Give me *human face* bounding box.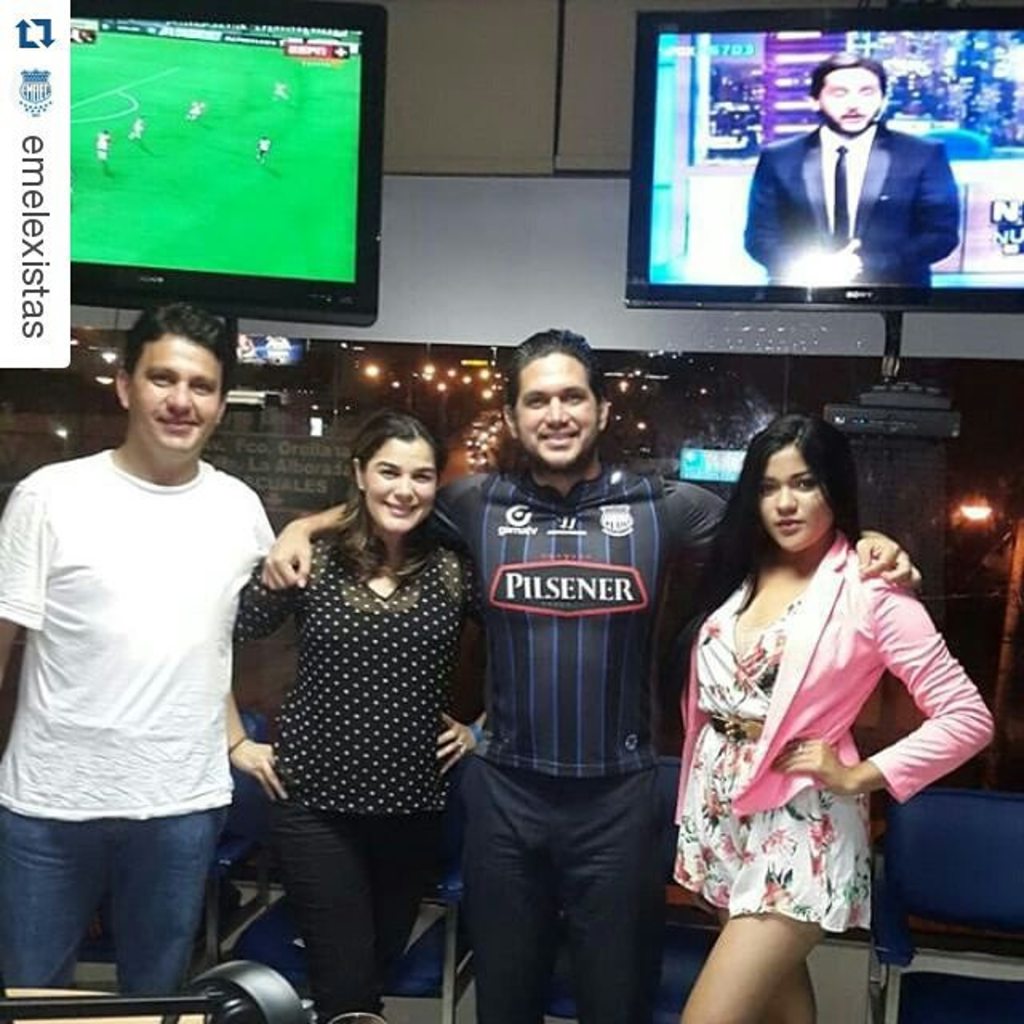
(x1=763, y1=451, x2=842, y2=554).
